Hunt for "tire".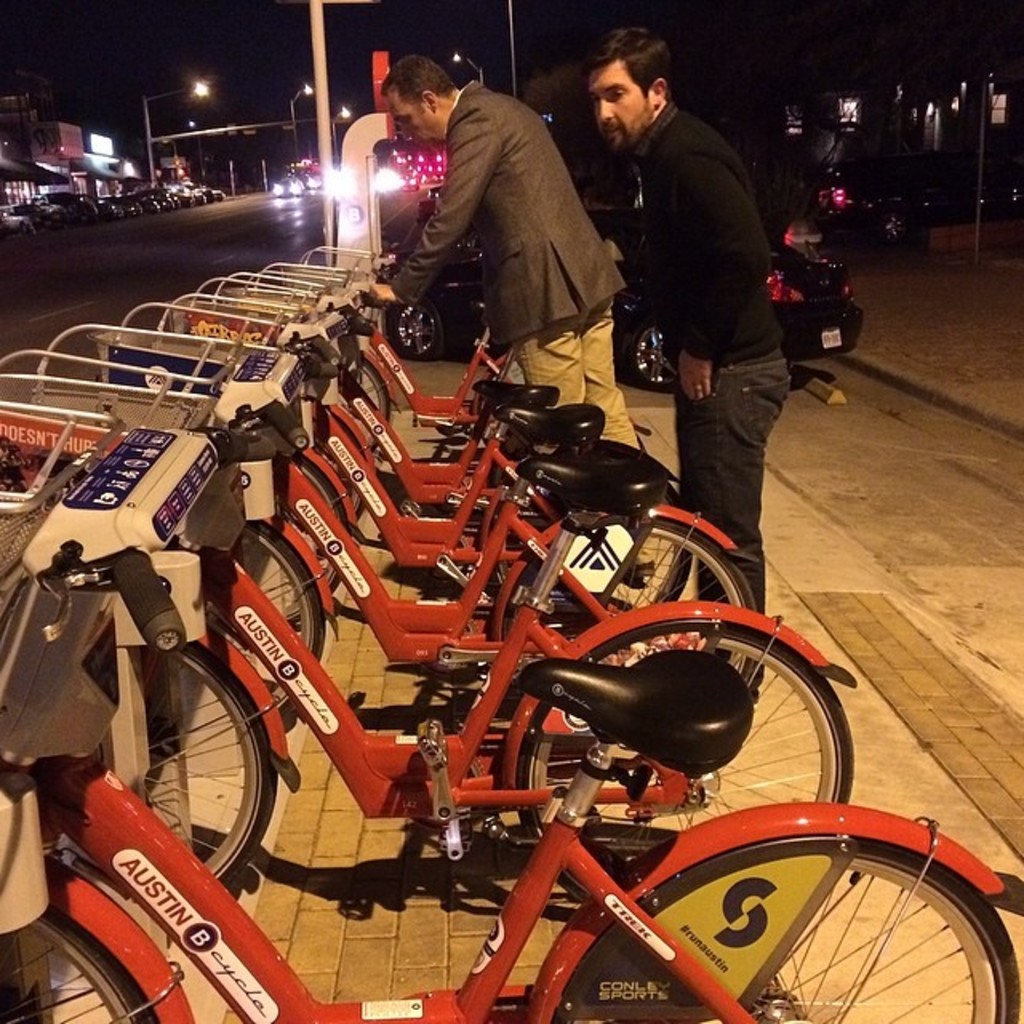
Hunted down at <region>14, 618, 291, 896</region>.
